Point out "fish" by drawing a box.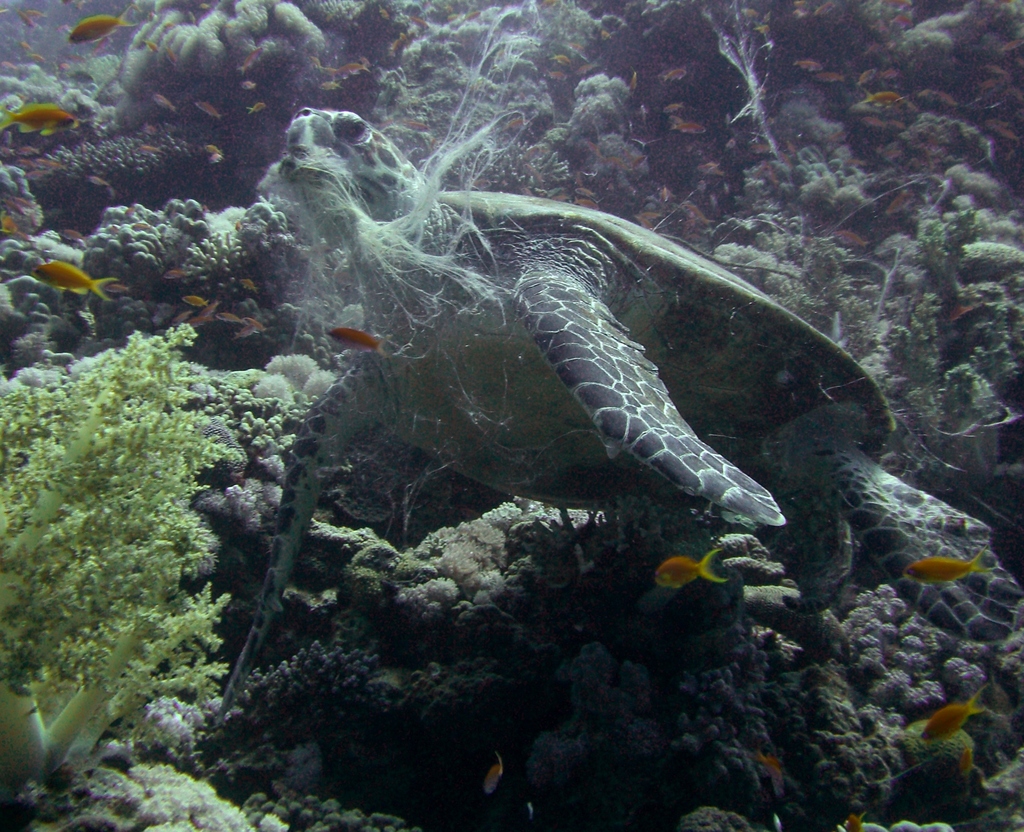
x1=90, y1=175, x2=110, y2=185.
